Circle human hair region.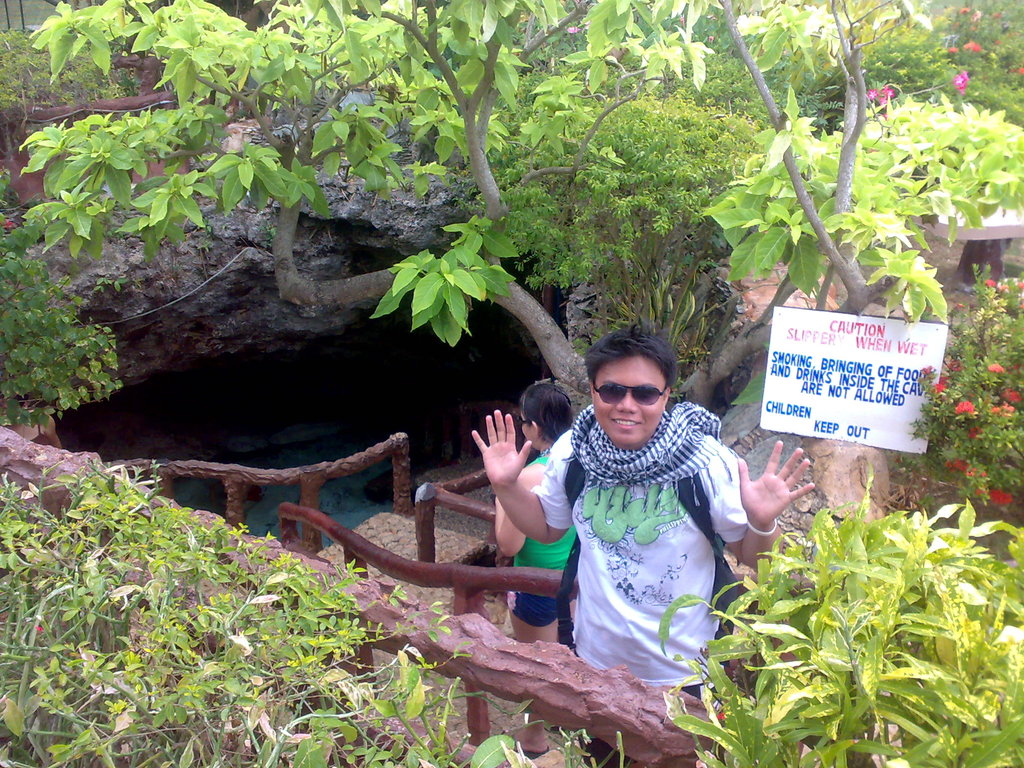
Region: left=522, top=376, right=573, bottom=445.
